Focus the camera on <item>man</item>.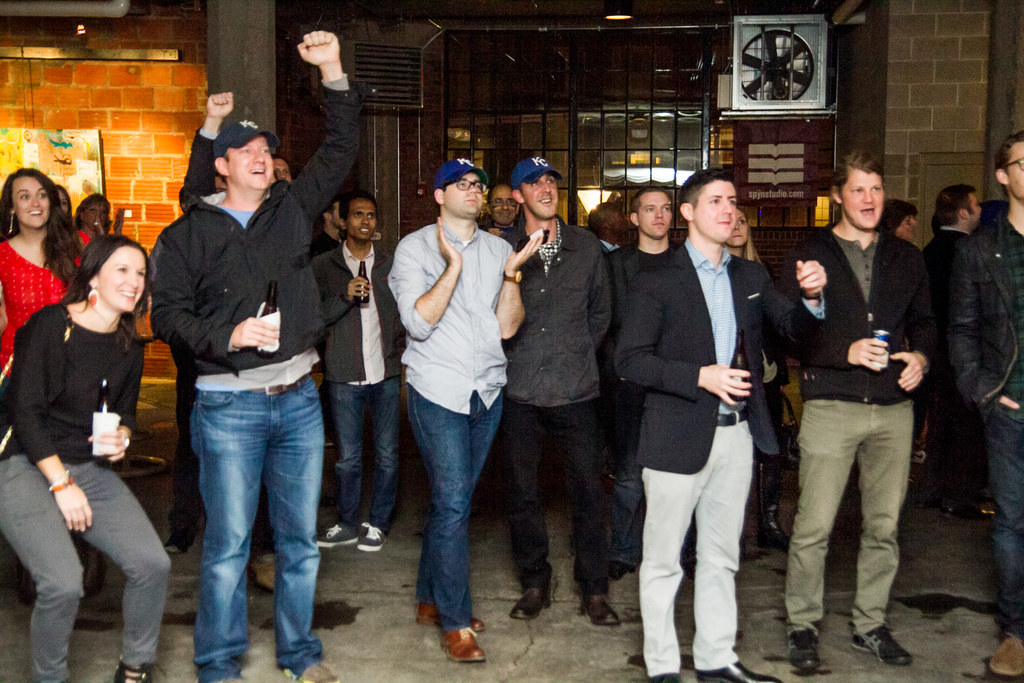
Focus region: bbox=[147, 27, 356, 682].
